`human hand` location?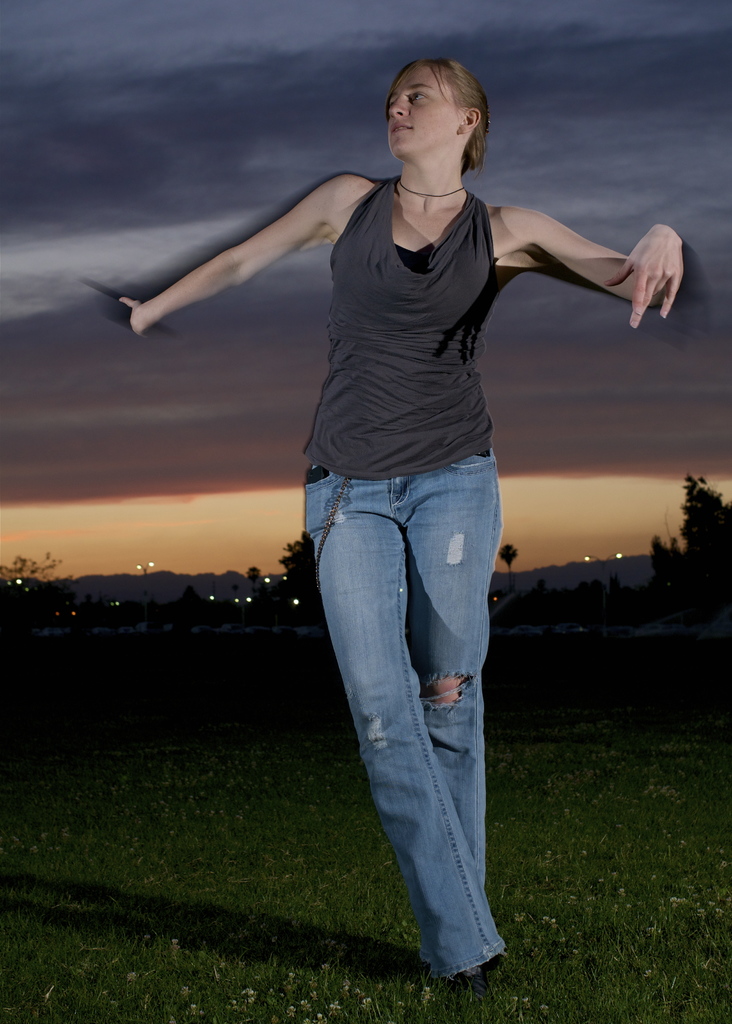
left=115, top=298, right=153, bottom=337
